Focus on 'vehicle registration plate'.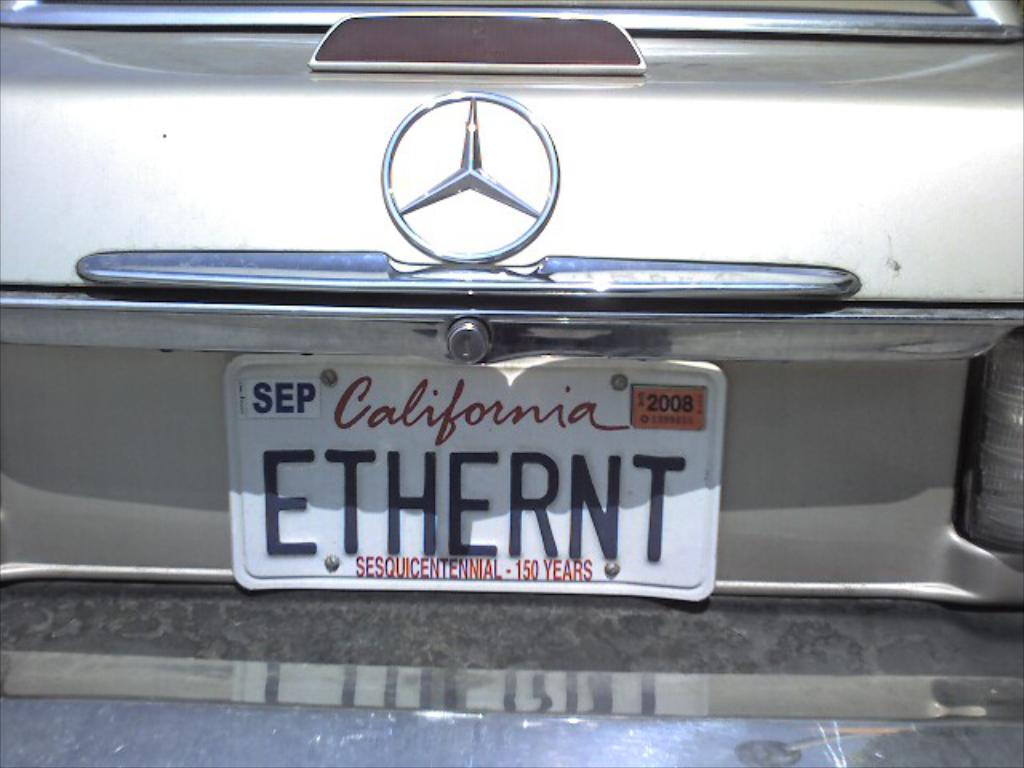
Focused at x1=222, y1=358, x2=726, y2=605.
